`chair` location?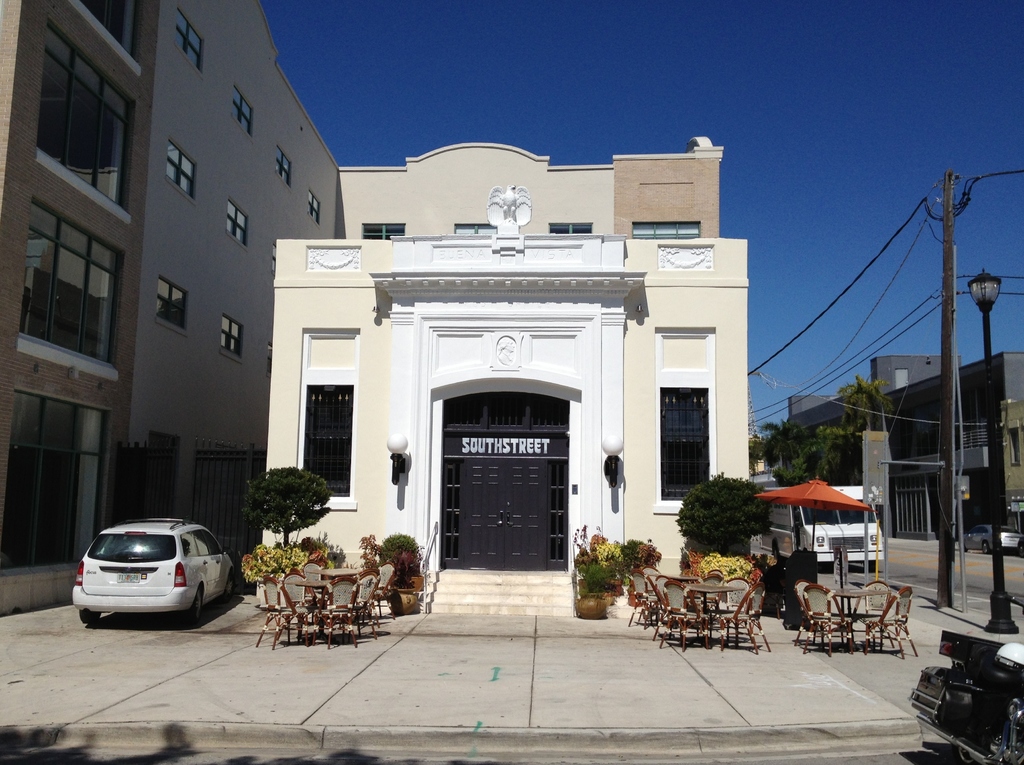
x1=791, y1=579, x2=845, y2=650
